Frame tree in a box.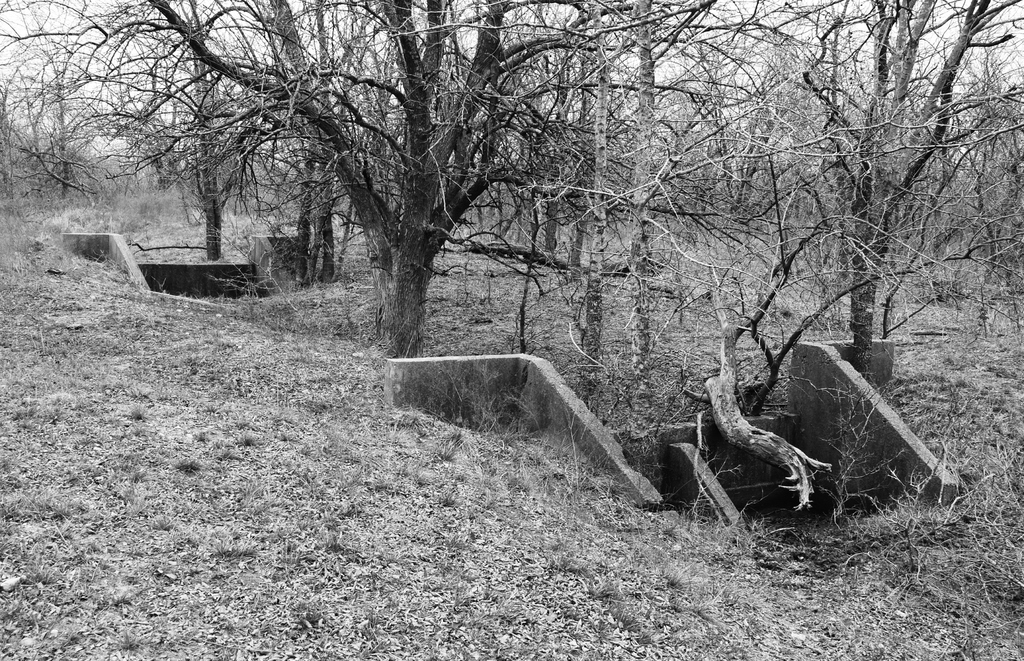
left=0, top=0, right=101, bottom=204.
